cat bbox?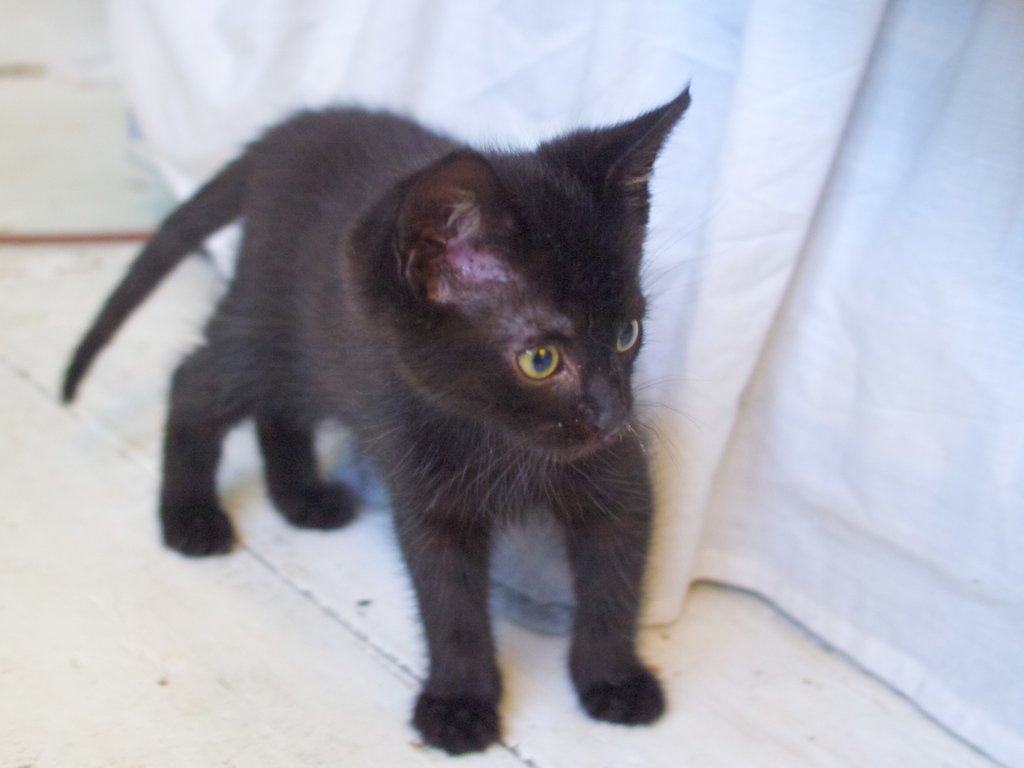
53:80:693:761
